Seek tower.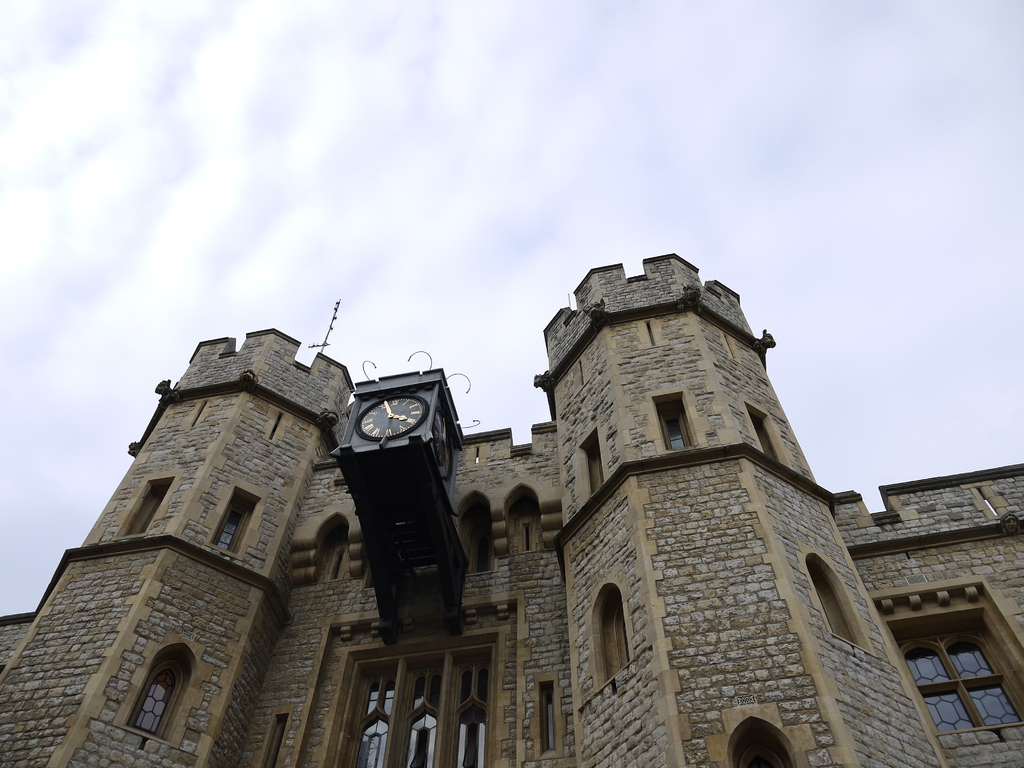
1,249,1023,767.
